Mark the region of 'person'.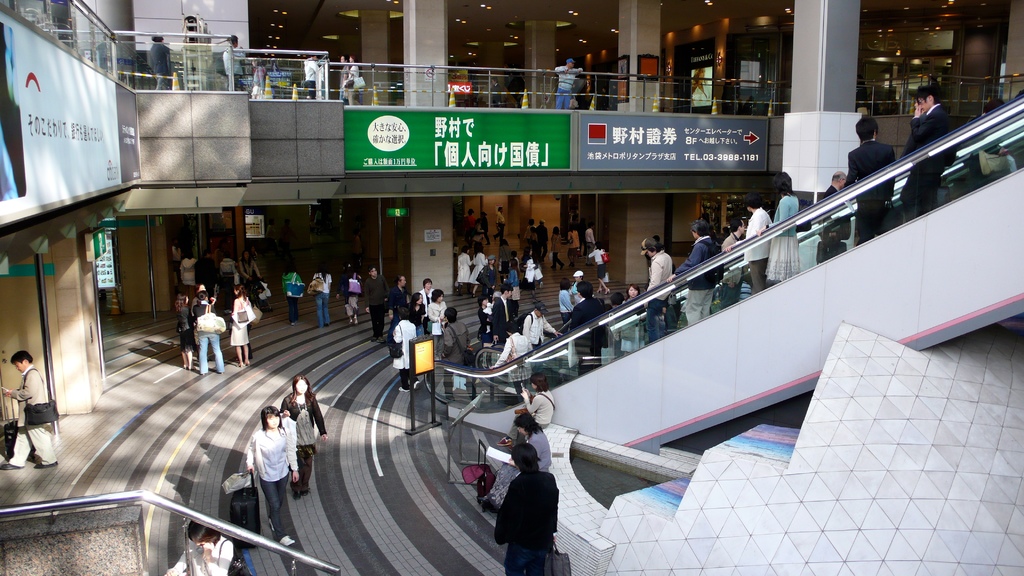
Region: [left=570, top=281, right=607, bottom=375].
